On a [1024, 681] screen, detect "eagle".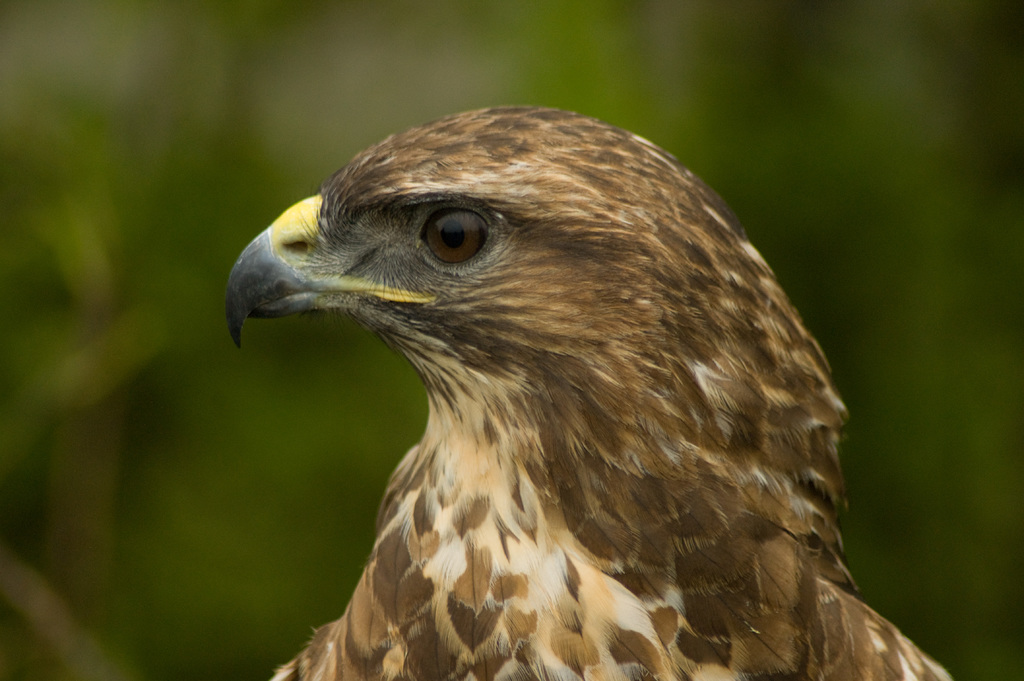
rect(224, 99, 957, 680).
